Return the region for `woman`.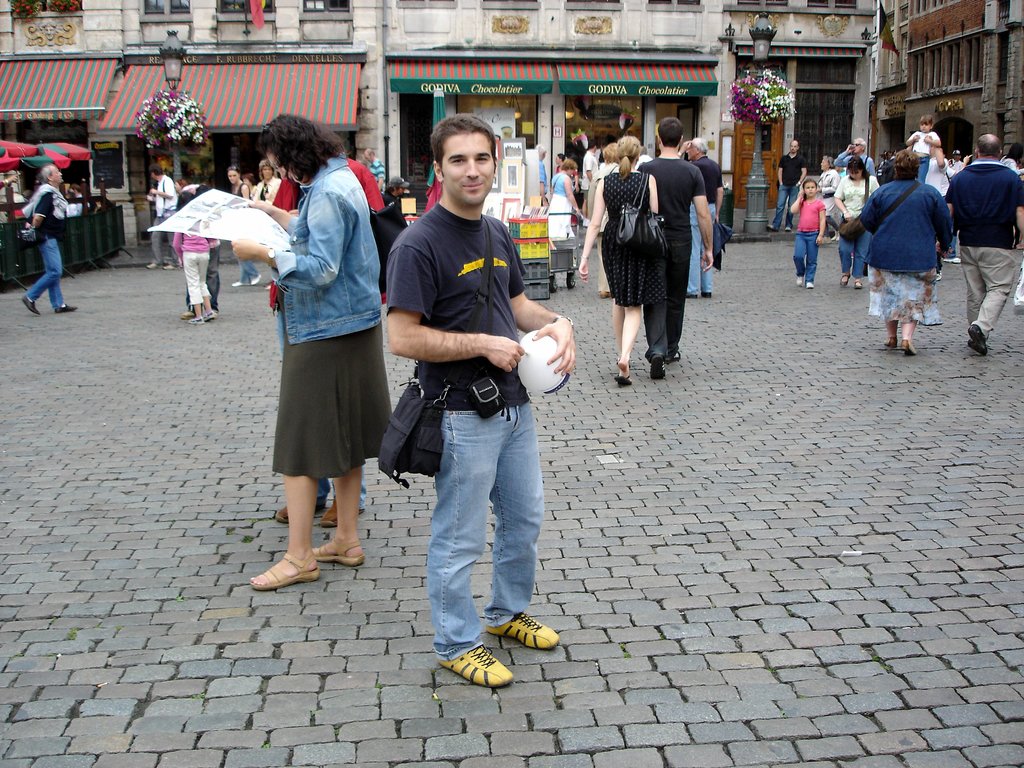
x1=233 y1=167 x2=259 y2=286.
